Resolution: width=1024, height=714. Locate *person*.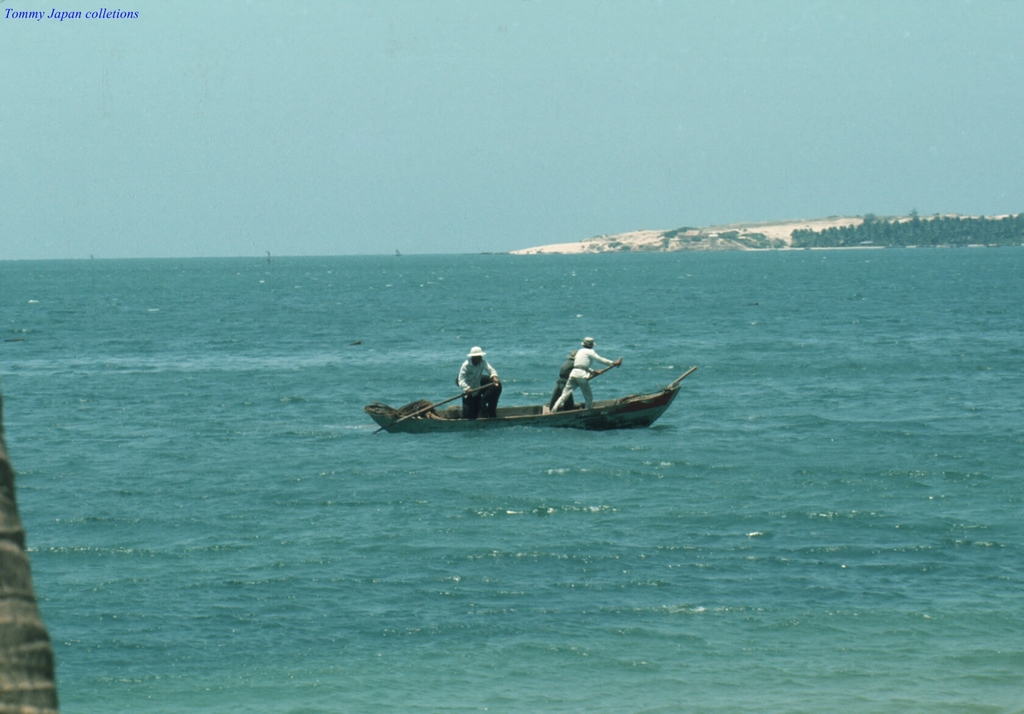
rect(454, 336, 501, 418).
